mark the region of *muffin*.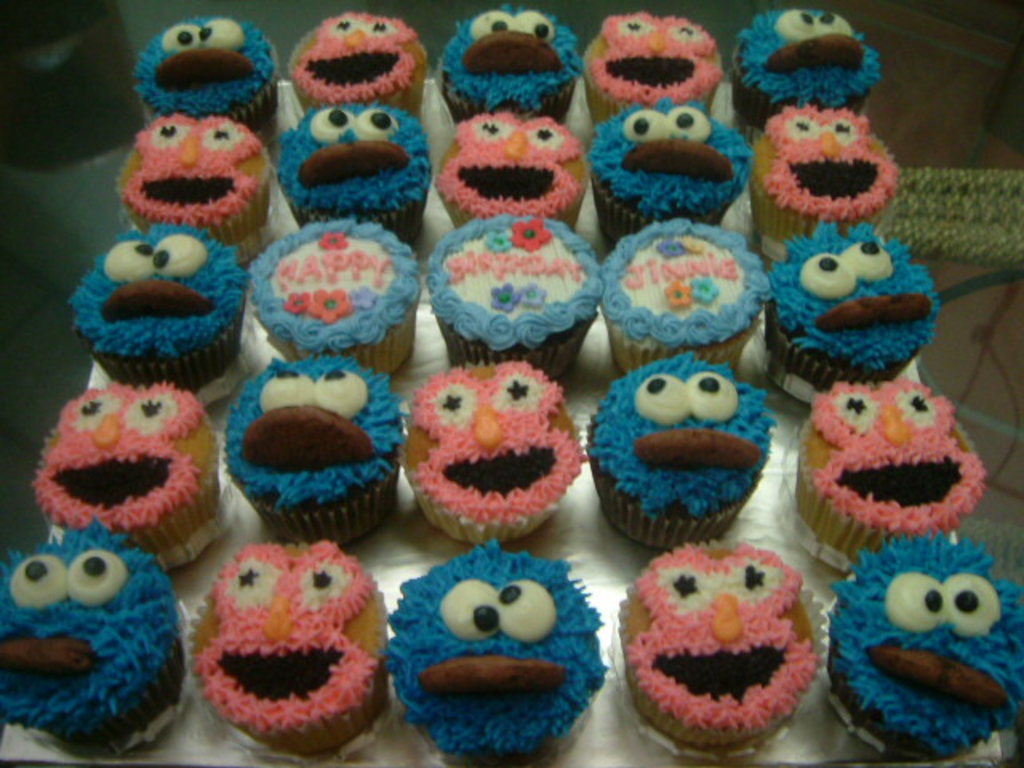
Region: bbox=[112, 109, 283, 256].
